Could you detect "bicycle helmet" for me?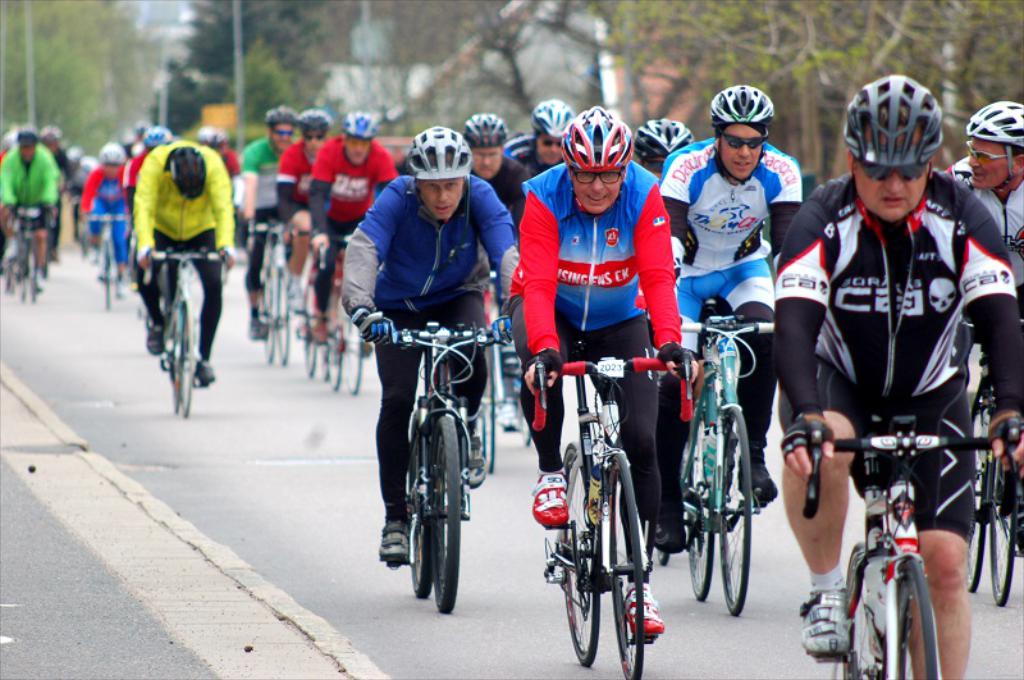
Detection result: bbox=(475, 110, 512, 150).
